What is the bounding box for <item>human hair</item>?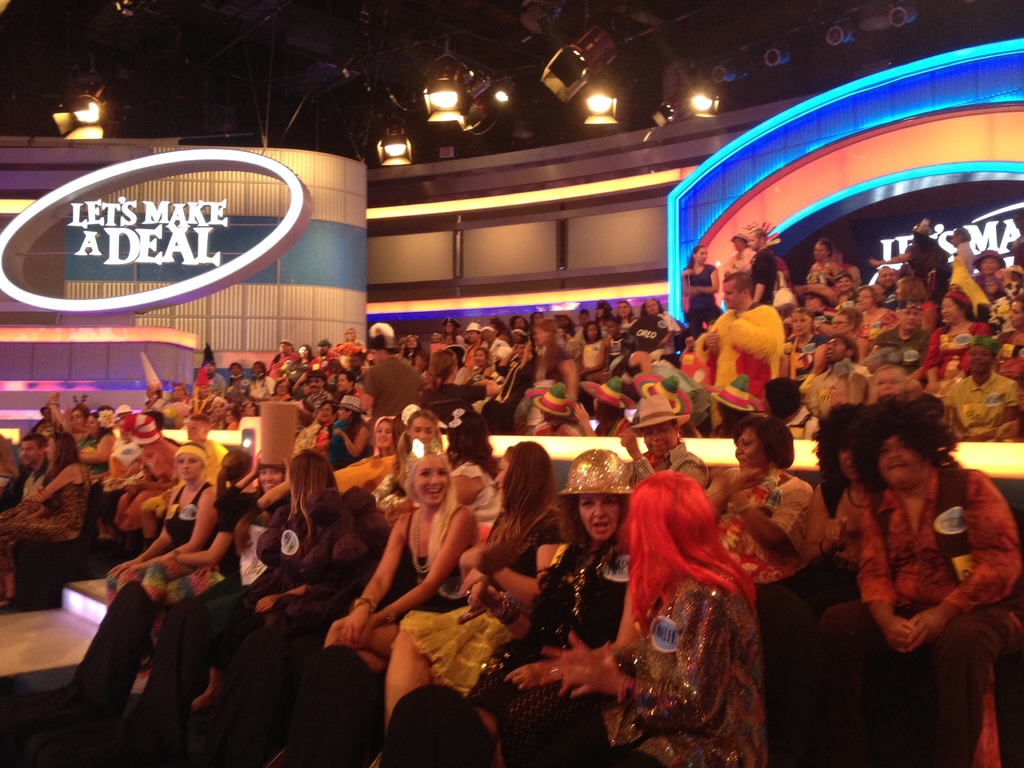
l=19, t=433, r=40, b=440.
